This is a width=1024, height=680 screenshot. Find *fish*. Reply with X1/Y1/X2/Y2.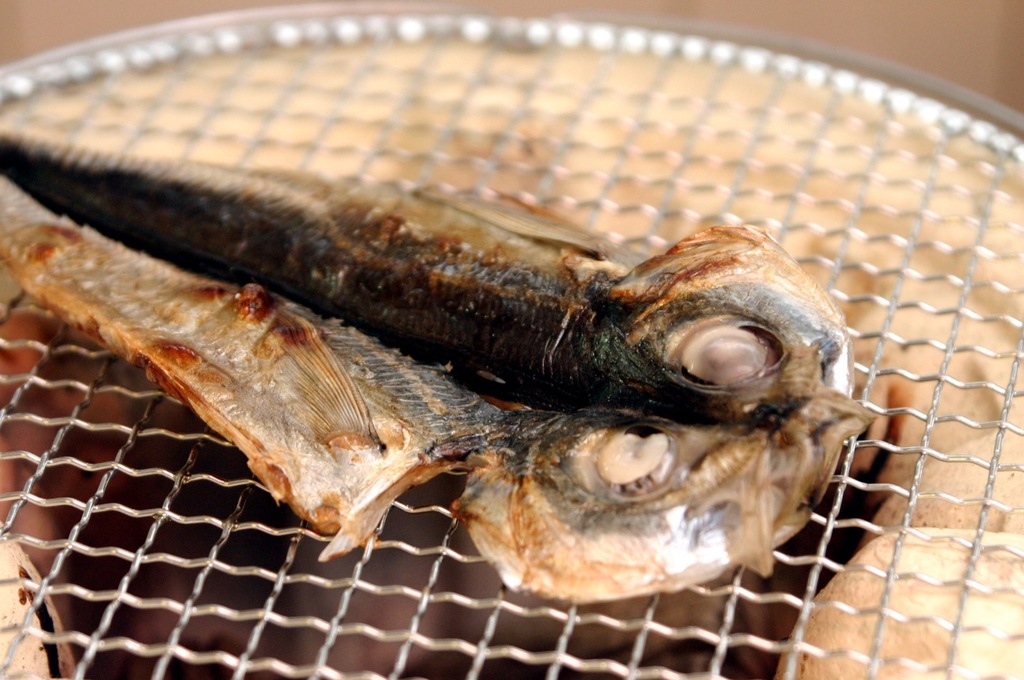
0/213/876/606.
